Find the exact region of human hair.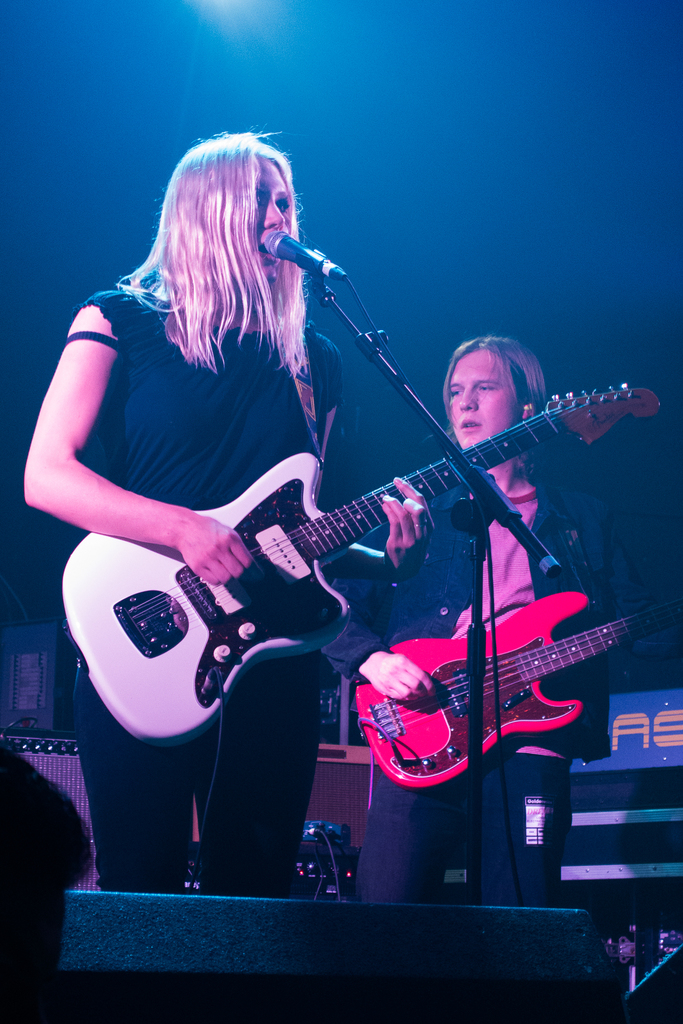
Exact region: bbox(440, 328, 551, 423).
